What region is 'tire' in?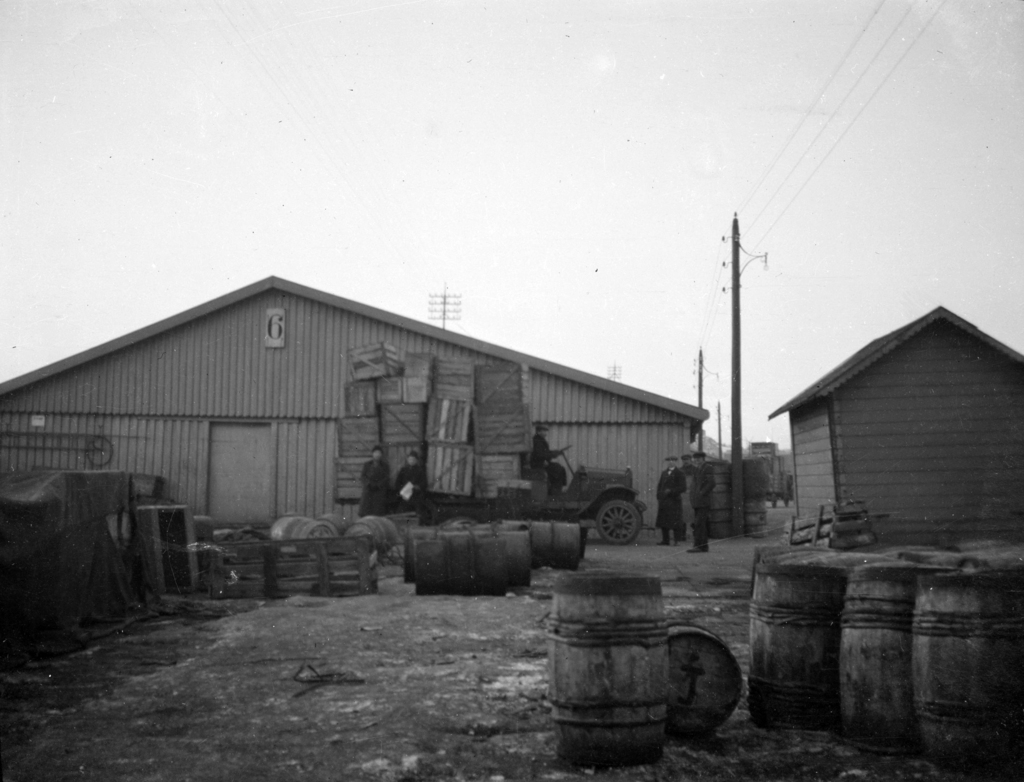
599,497,639,544.
